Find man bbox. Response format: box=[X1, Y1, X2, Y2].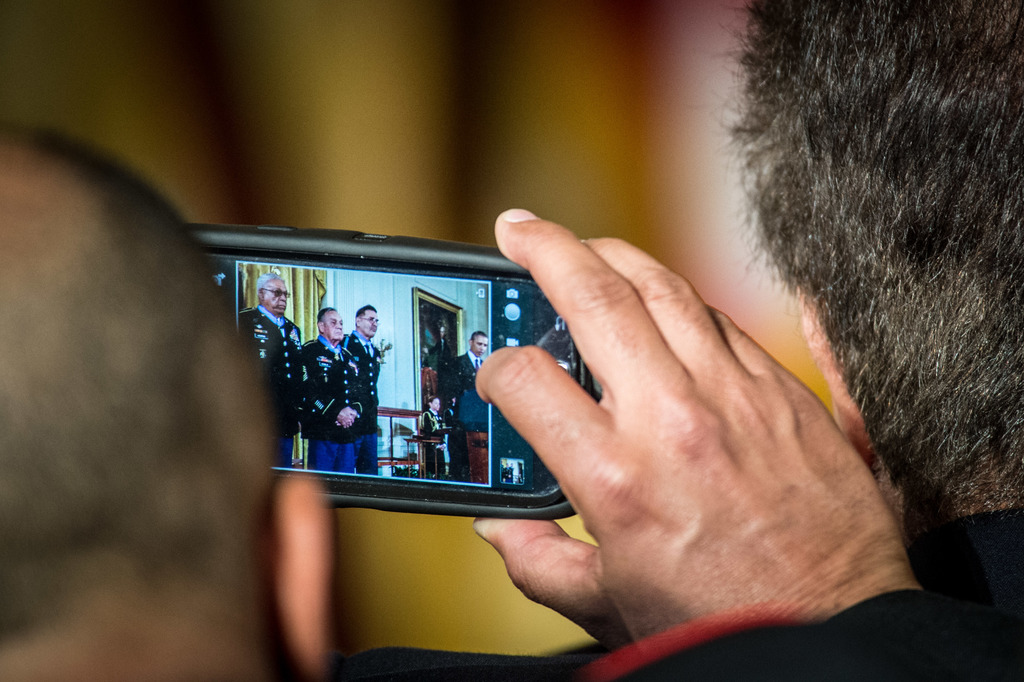
box=[237, 270, 305, 469].
